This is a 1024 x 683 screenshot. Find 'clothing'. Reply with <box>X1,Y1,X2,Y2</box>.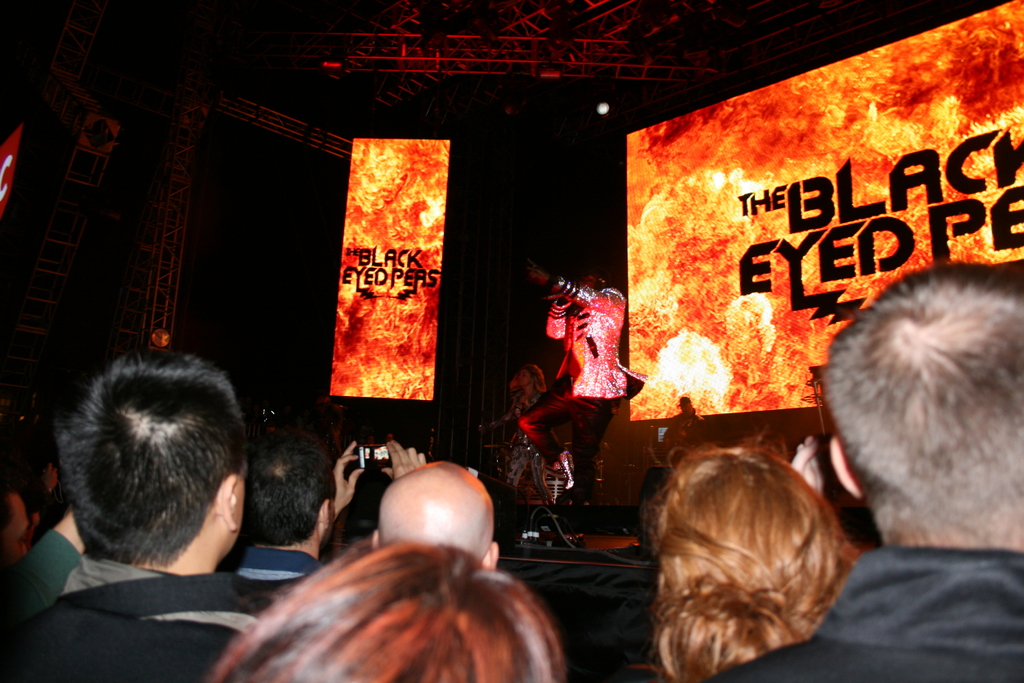
<box>0,536,75,646</box>.
